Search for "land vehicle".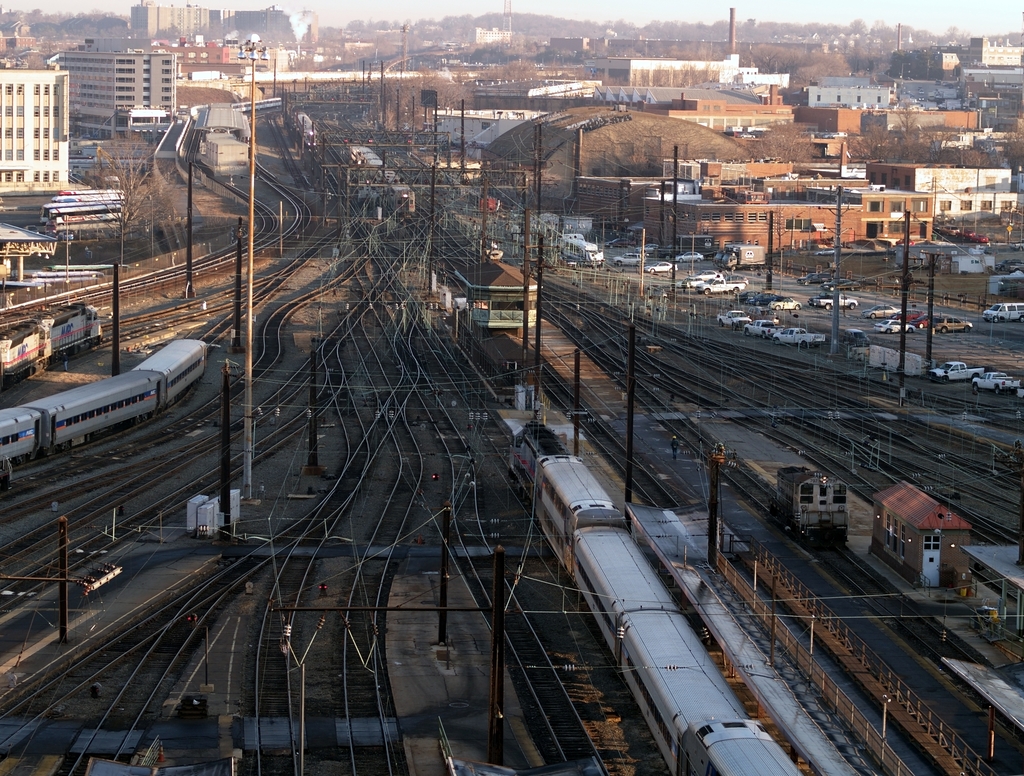
Found at <region>916, 312, 930, 329</region>.
